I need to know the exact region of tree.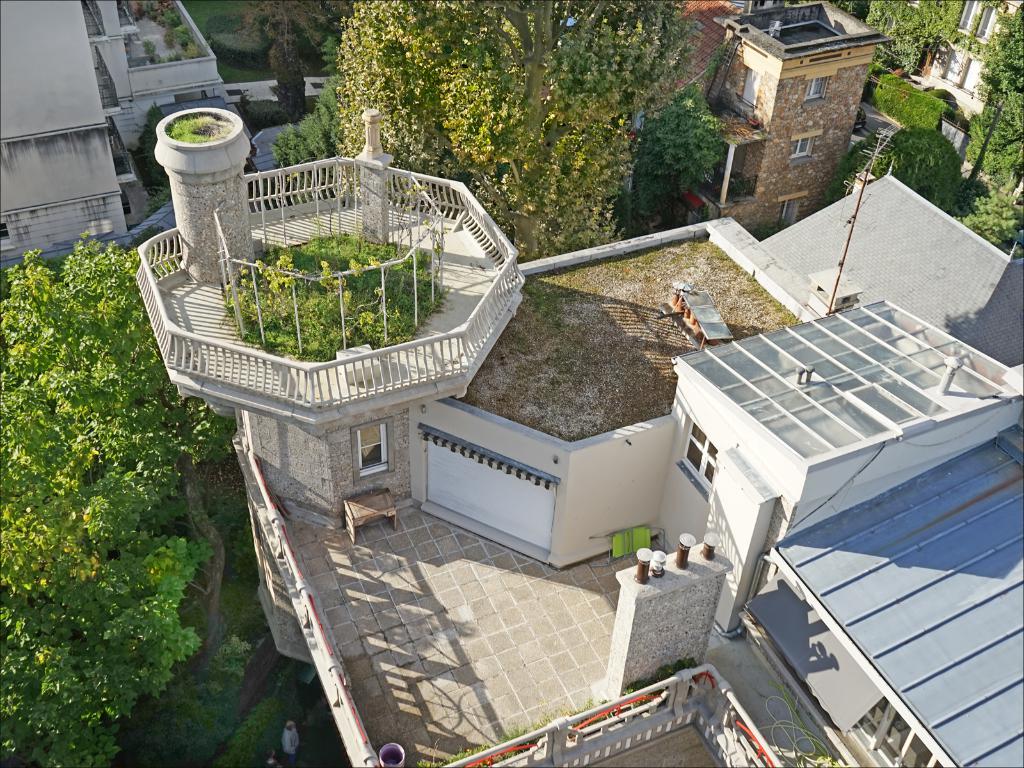
Region: <bbox>271, 35, 340, 172</bbox>.
